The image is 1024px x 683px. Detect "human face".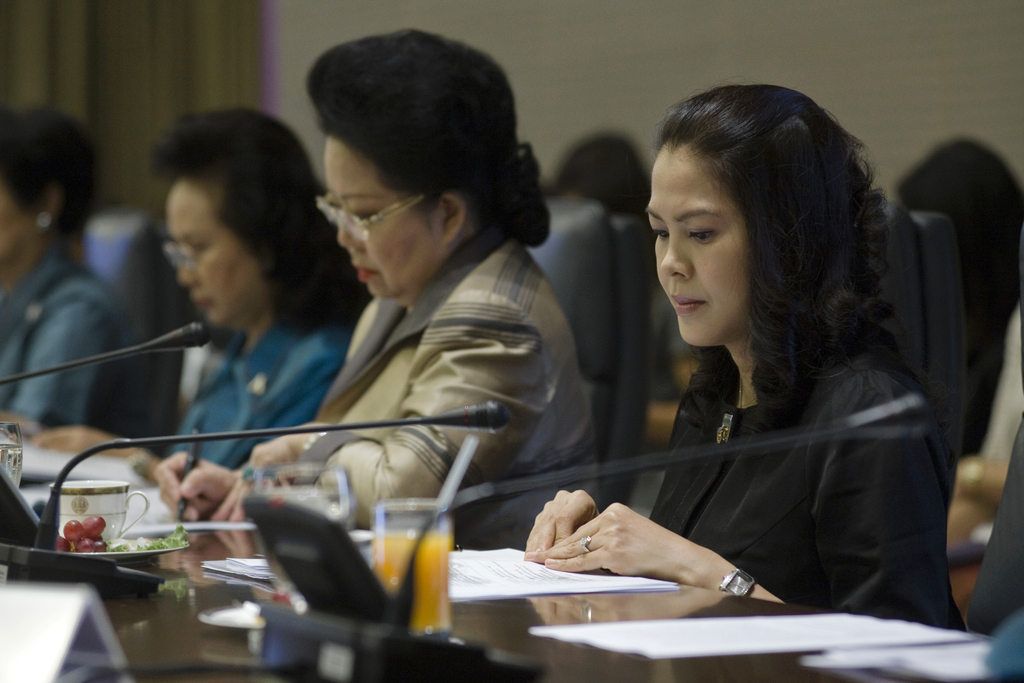
Detection: rect(168, 181, 261, 330).
